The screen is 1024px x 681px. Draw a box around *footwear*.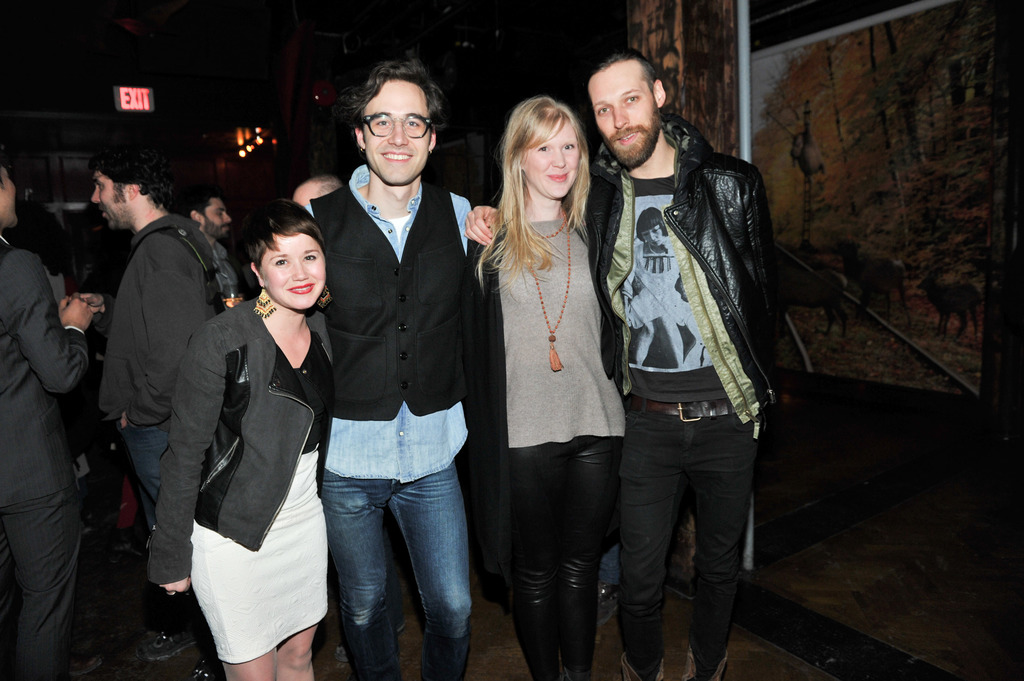
109:531:135:565.
